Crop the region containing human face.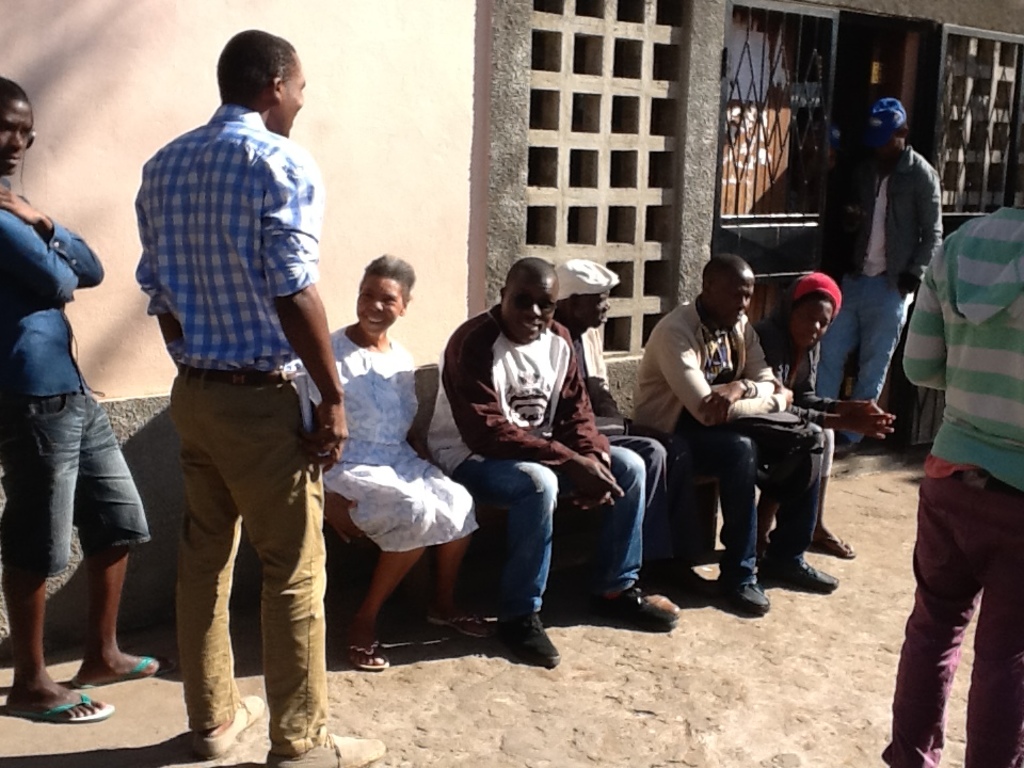
Crop region: pyautogui.locateOnScreen(357, 272, 398, 338).
